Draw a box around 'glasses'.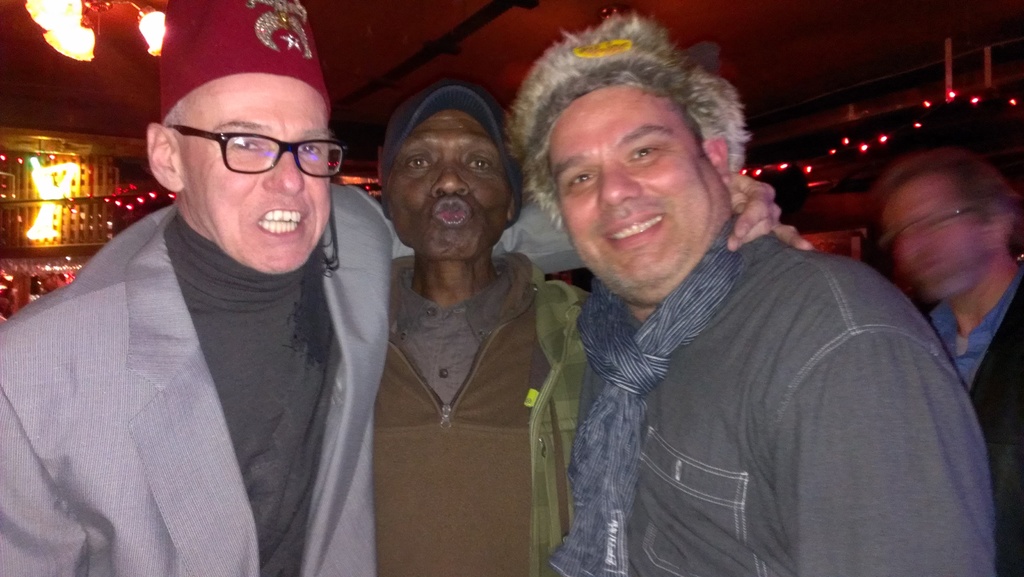
(879,206,986,251).
